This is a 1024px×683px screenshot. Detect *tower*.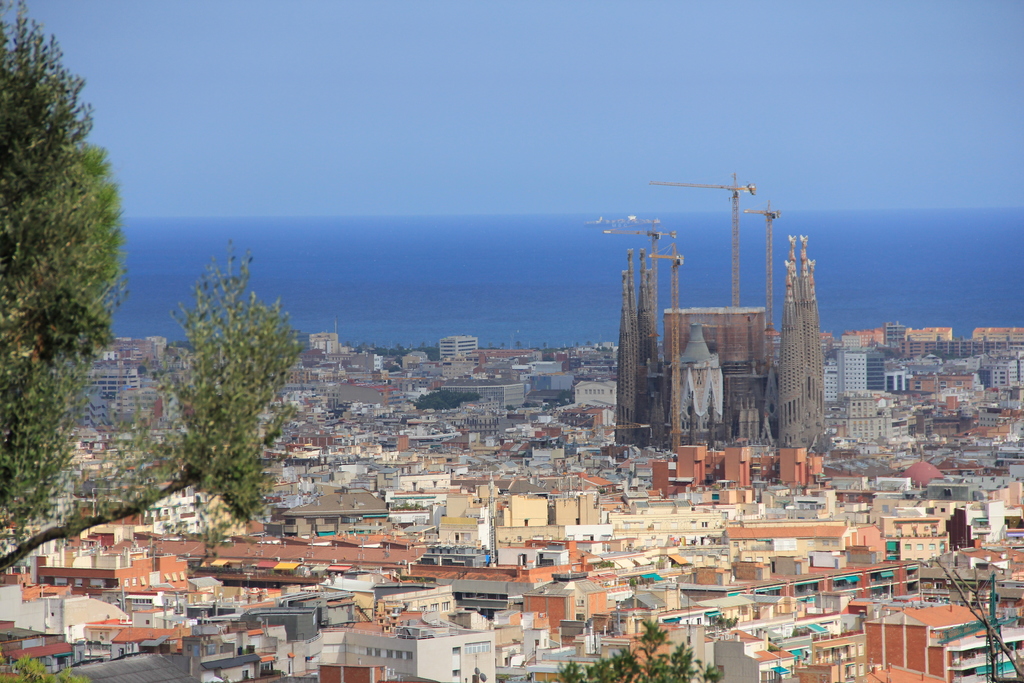
detection(437, 336, 490, 359).
